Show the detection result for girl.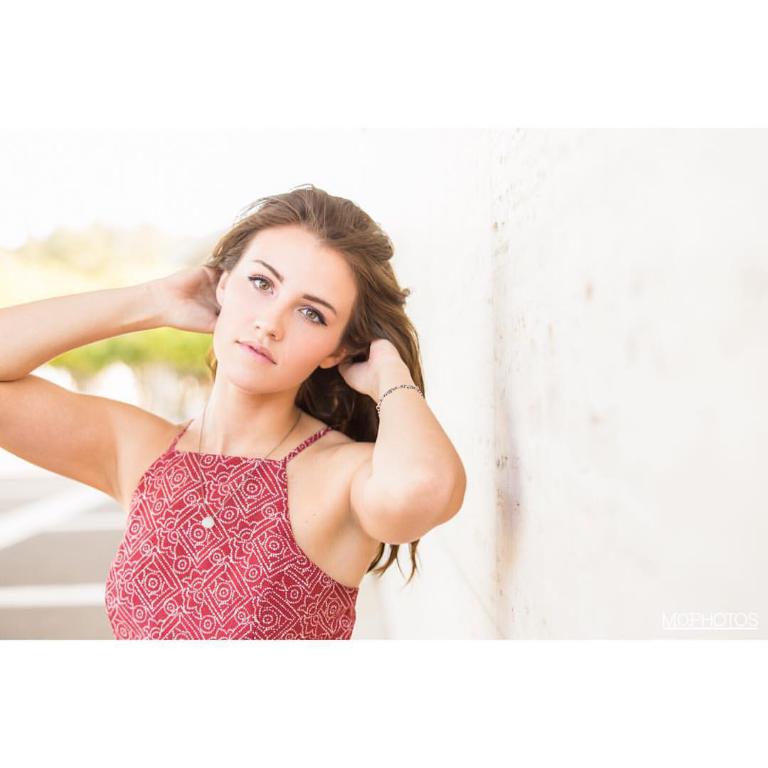
{"left": 4, "top": 186, "right": 471, "bottom": 644}.
